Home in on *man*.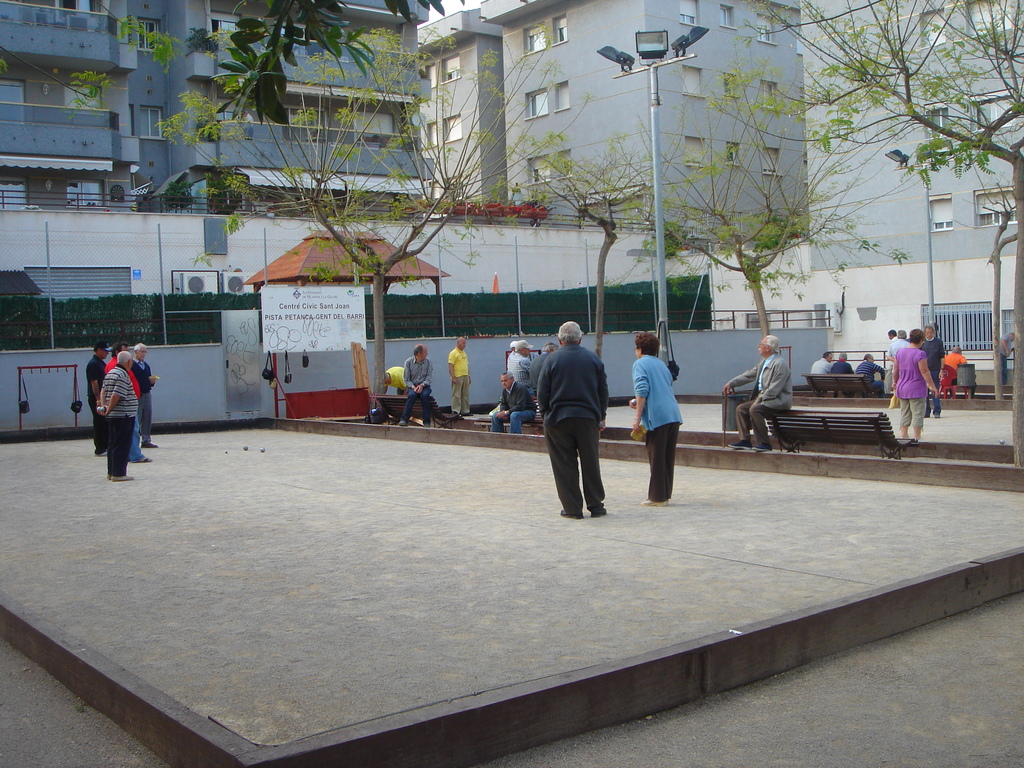
Homed in at detection(918, 323, 947, 419).
